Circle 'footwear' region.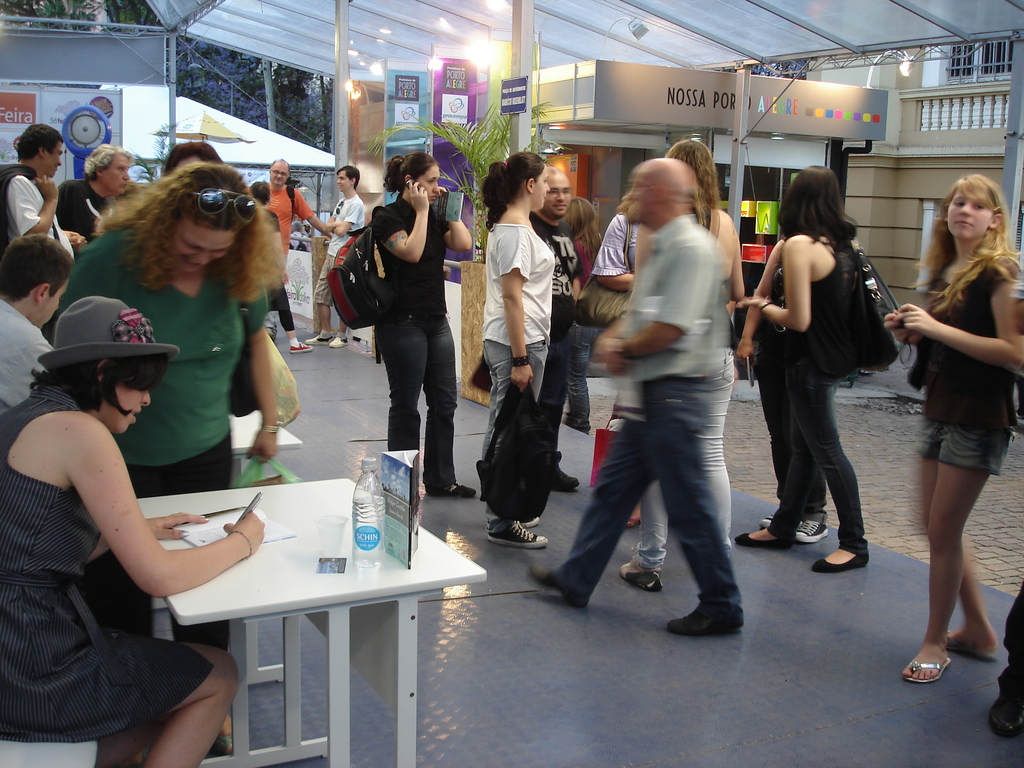
Region: (x1=987, y1=698, x2=1023, y2=739).
